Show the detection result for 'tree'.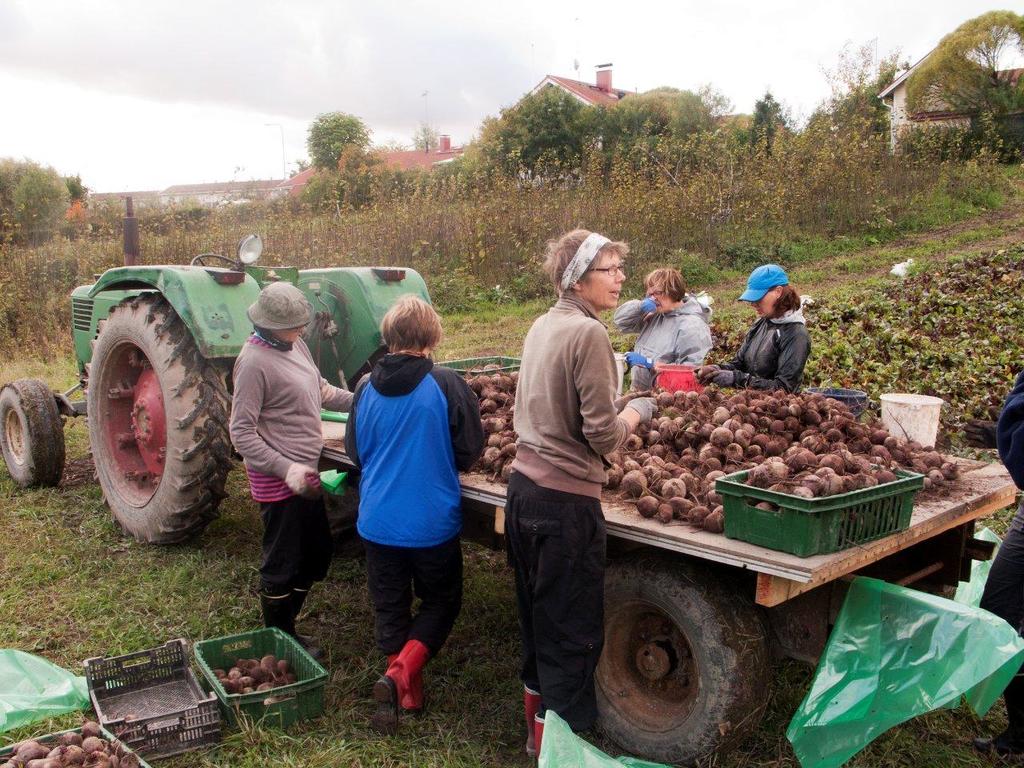
<bbox>901, 8, 1023, 148</bbox>.
